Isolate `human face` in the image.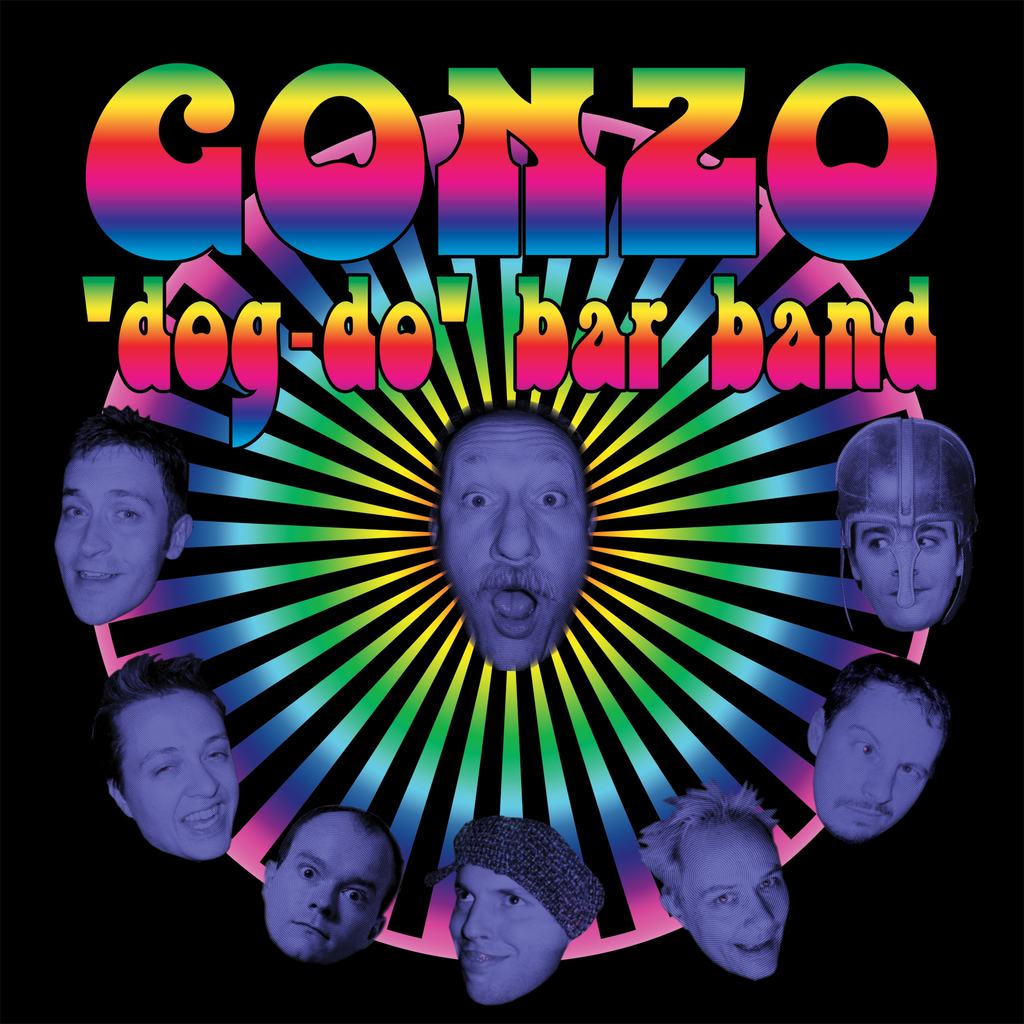
Isolated region: x1=856, y1=507, x2=963, y2=631.
